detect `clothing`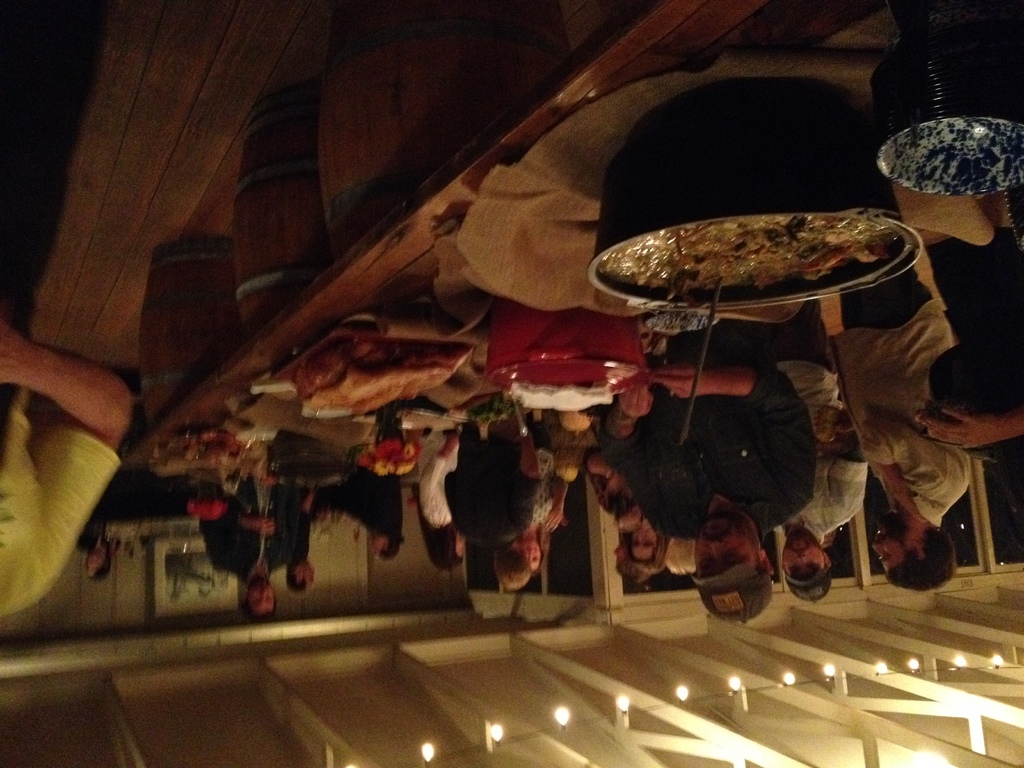
x1=282, y1=481, x2=312, y2=600
